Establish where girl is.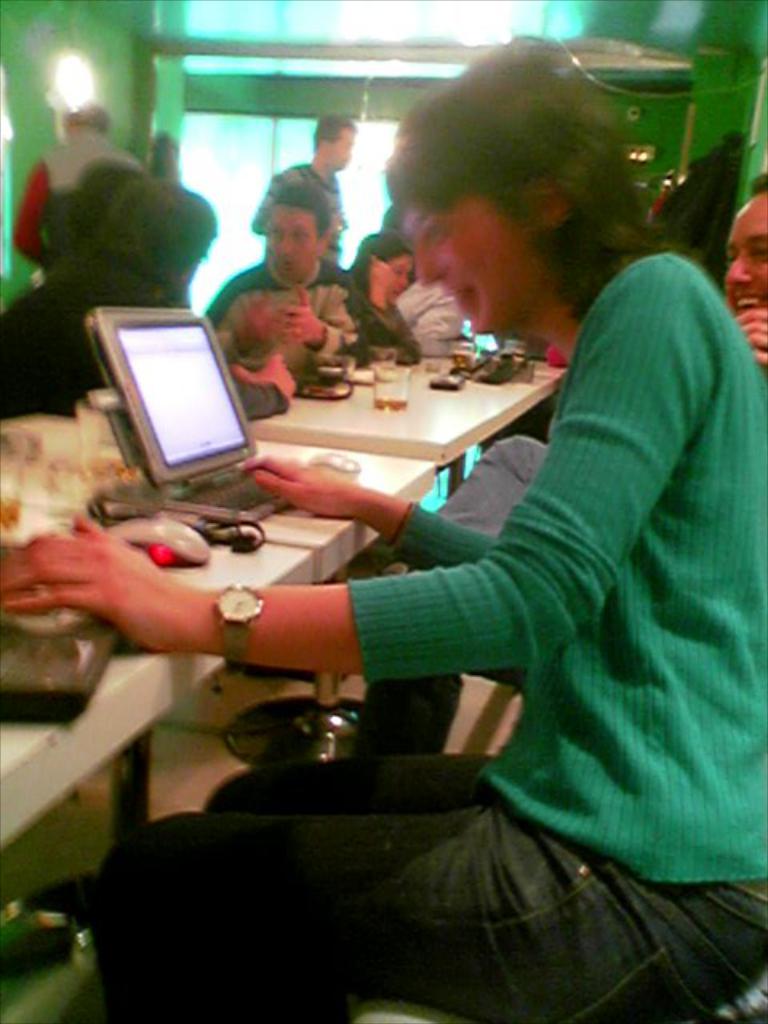
Established at pyautogui.locateOnScreen(0, 26, 766, 1022).
